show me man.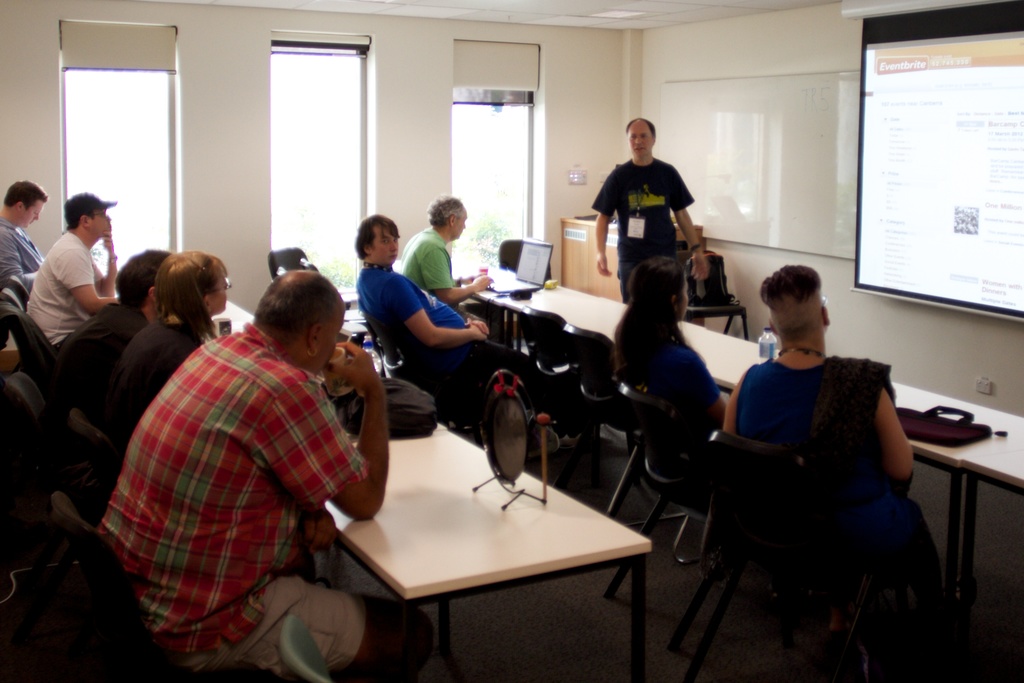
man is here: (86, 269, 436, 682).
